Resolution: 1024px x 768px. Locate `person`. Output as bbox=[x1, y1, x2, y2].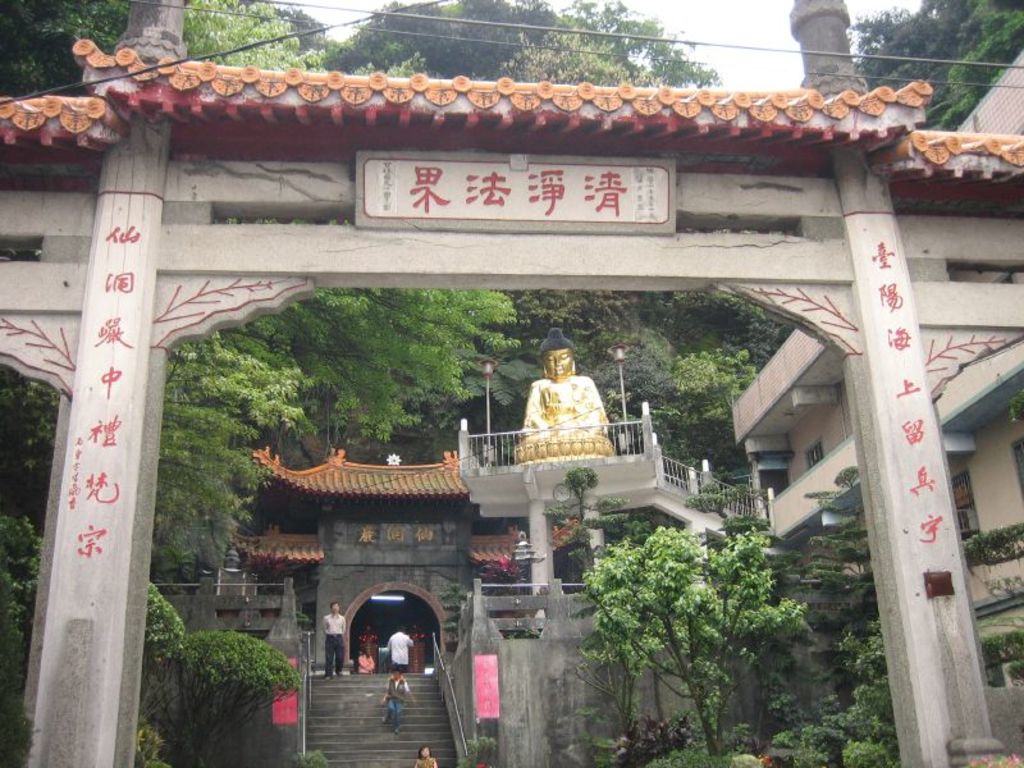
bbox=[353, 649, 371, 675].
